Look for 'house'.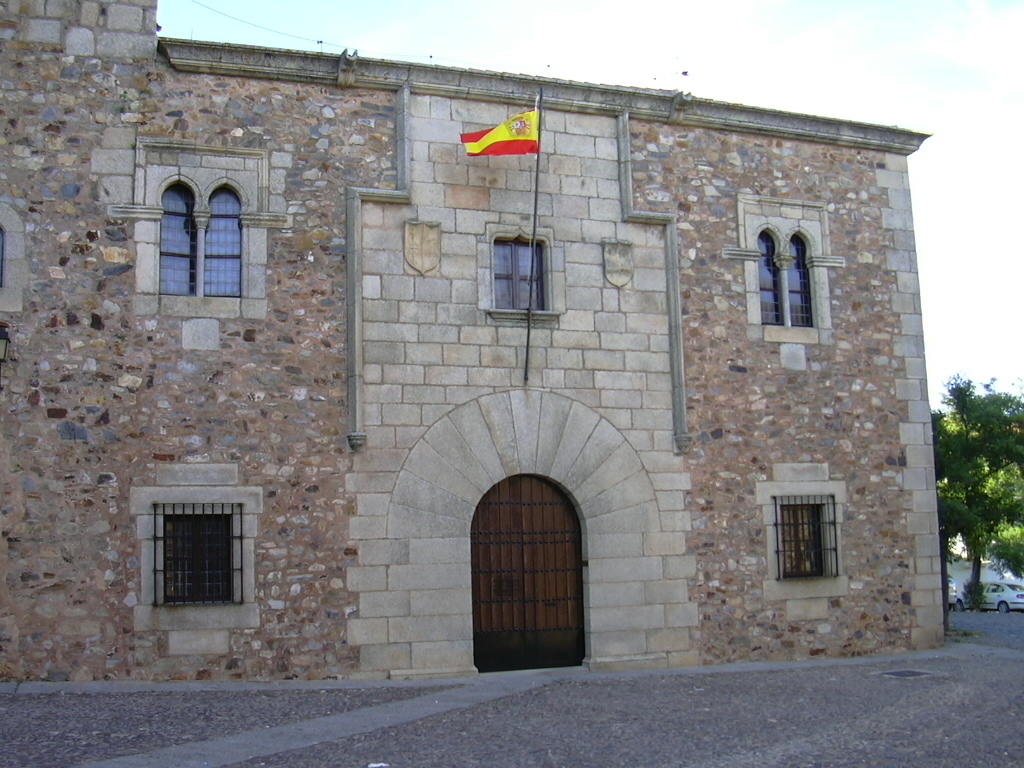
Found: bbox=[0, 0, 954, 681].
